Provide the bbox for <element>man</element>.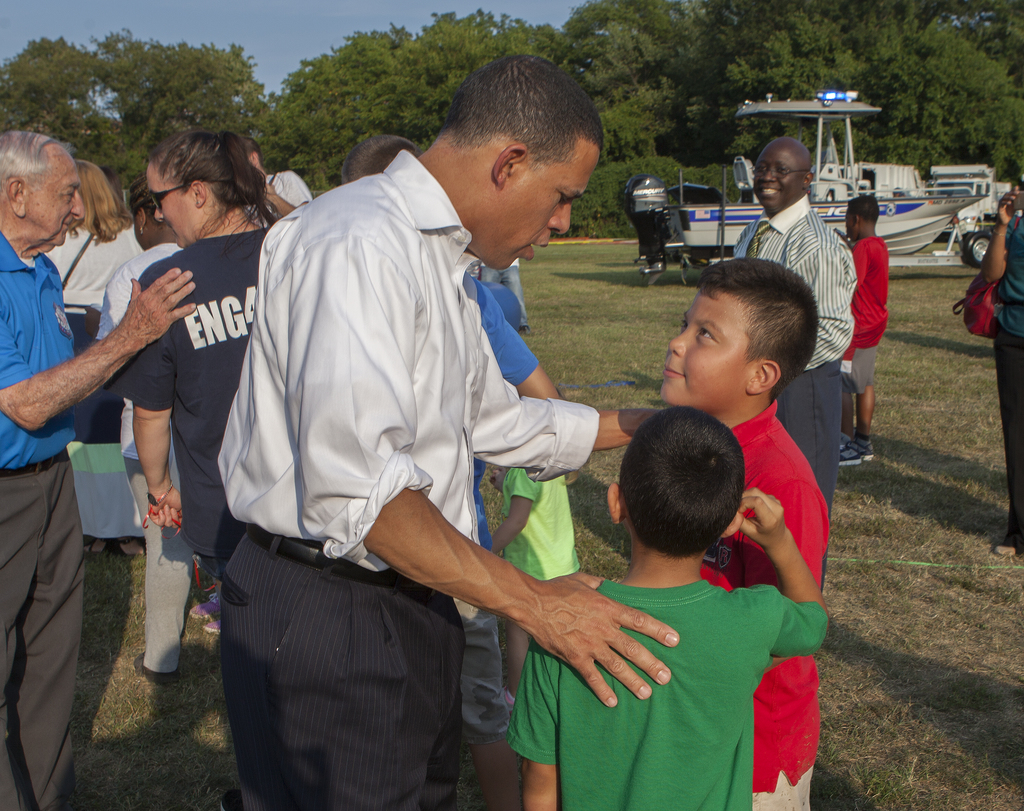
(153, 75, 769, 776).
